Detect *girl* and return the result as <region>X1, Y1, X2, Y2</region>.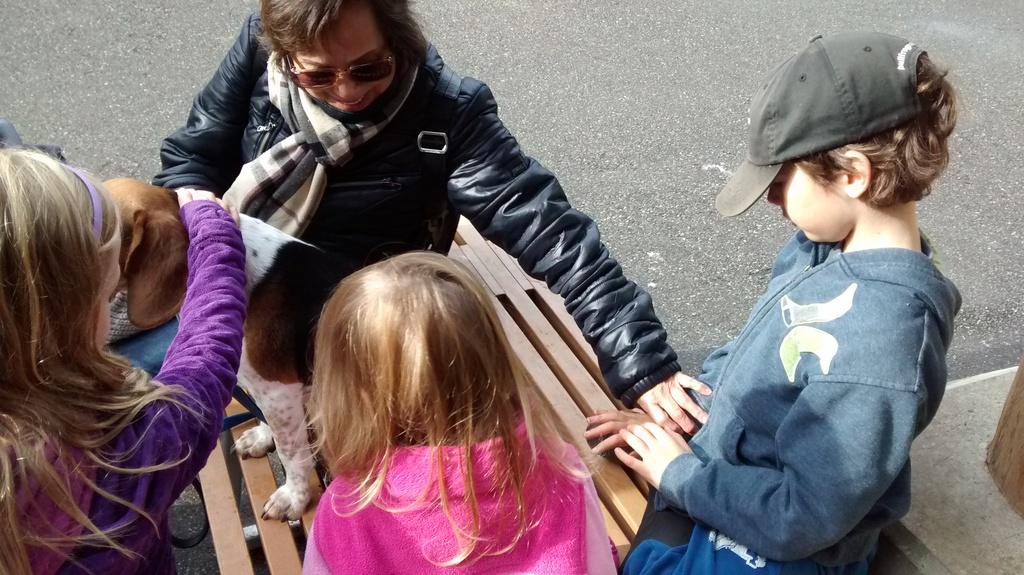
<region>299, 244, 618, 574</region>.
